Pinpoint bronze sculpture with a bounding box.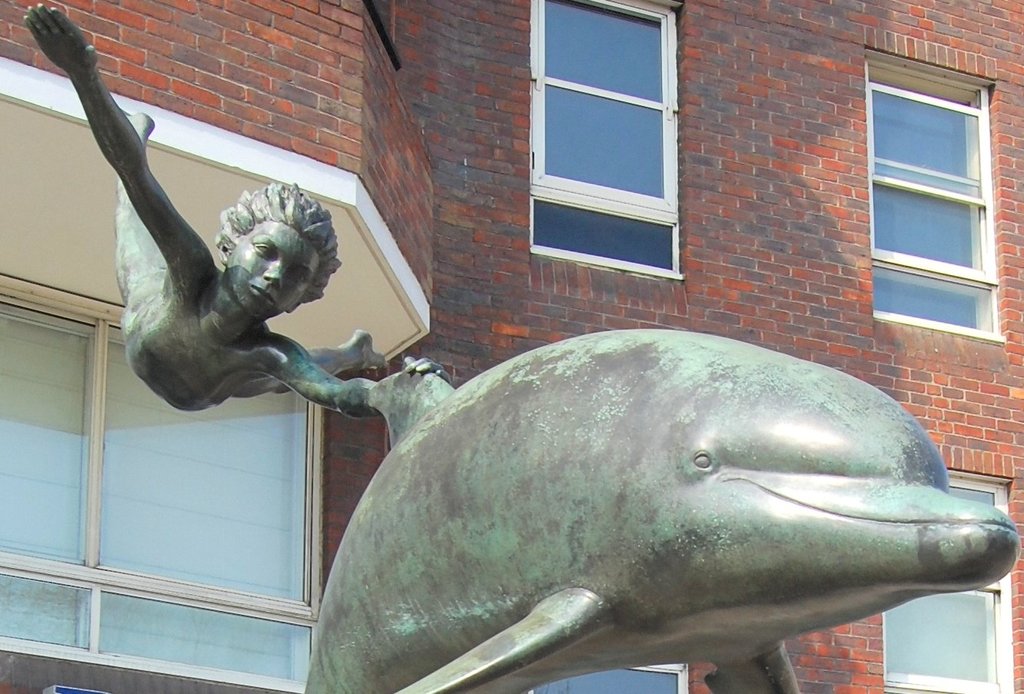
Rect(19, 5, 1022, 693).
